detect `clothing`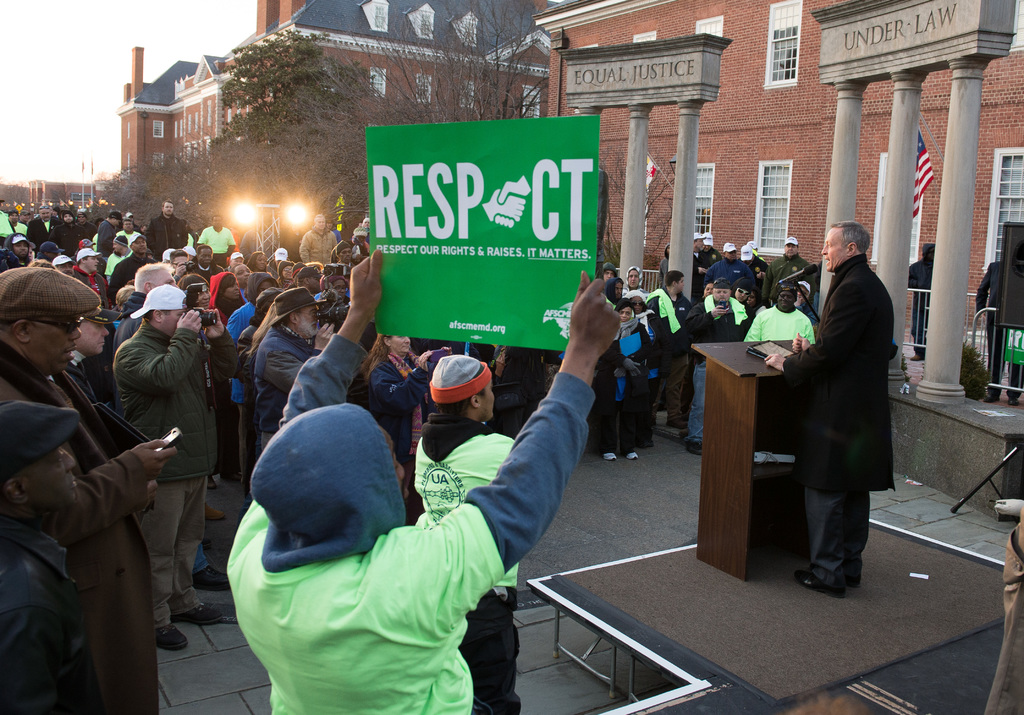
369 349 429 465
